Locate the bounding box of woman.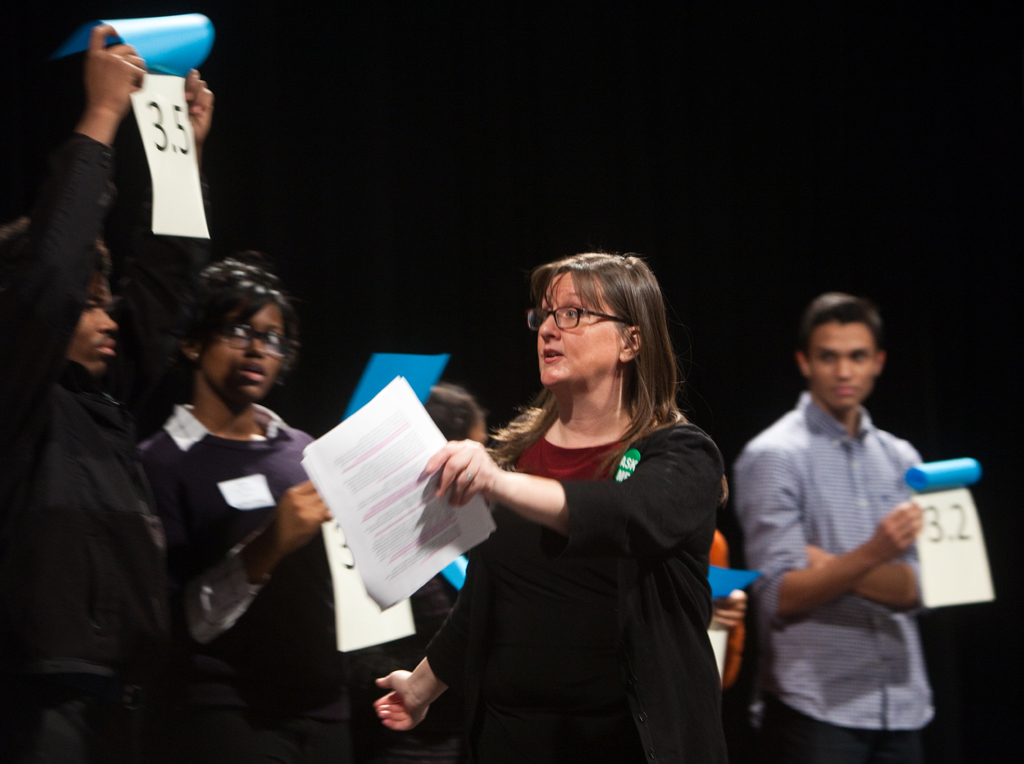
Bounding box: BBox(413, 257, 739, 747).
